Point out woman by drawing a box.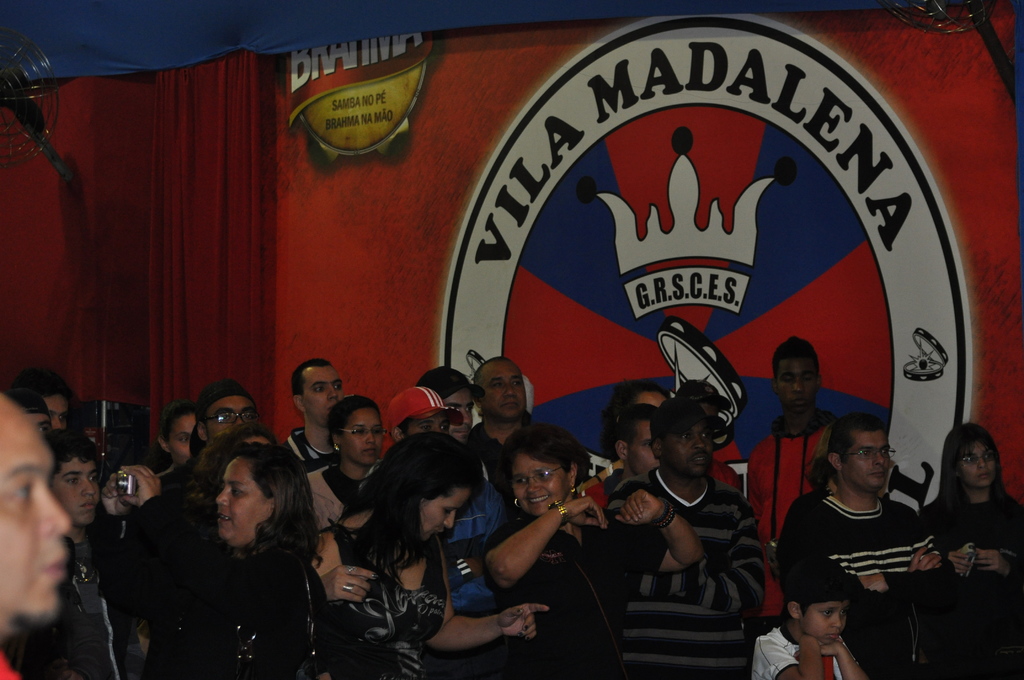
(309, 429, 551, 679).
